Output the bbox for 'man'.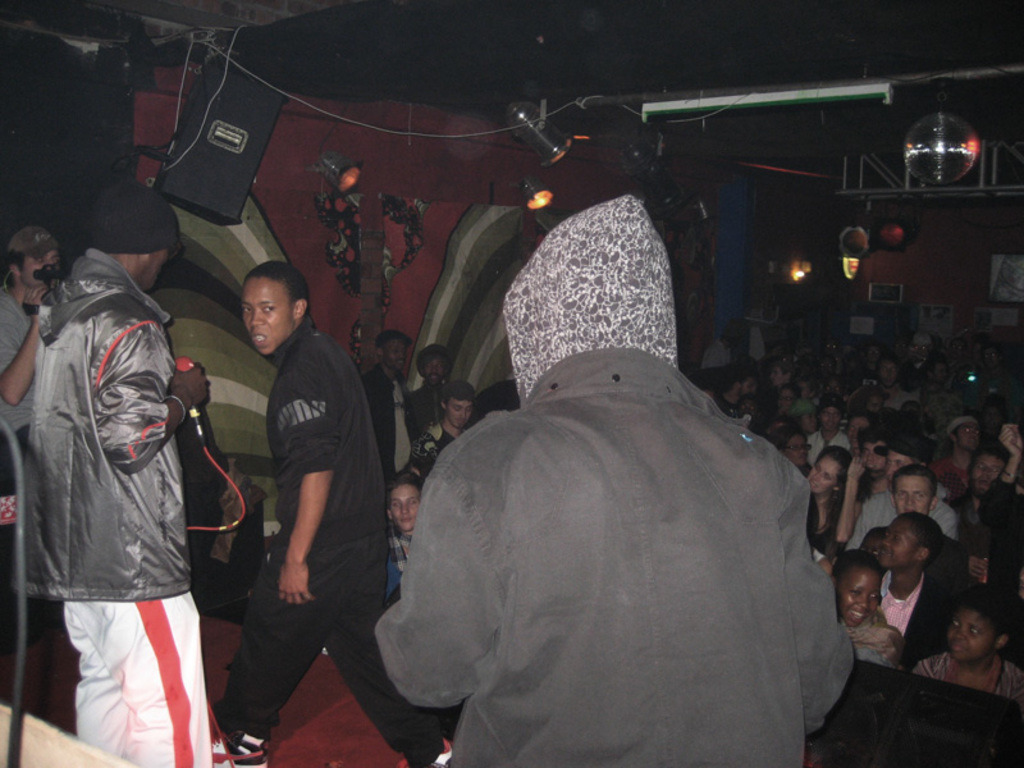
box=[347, 323, 417, 468].
